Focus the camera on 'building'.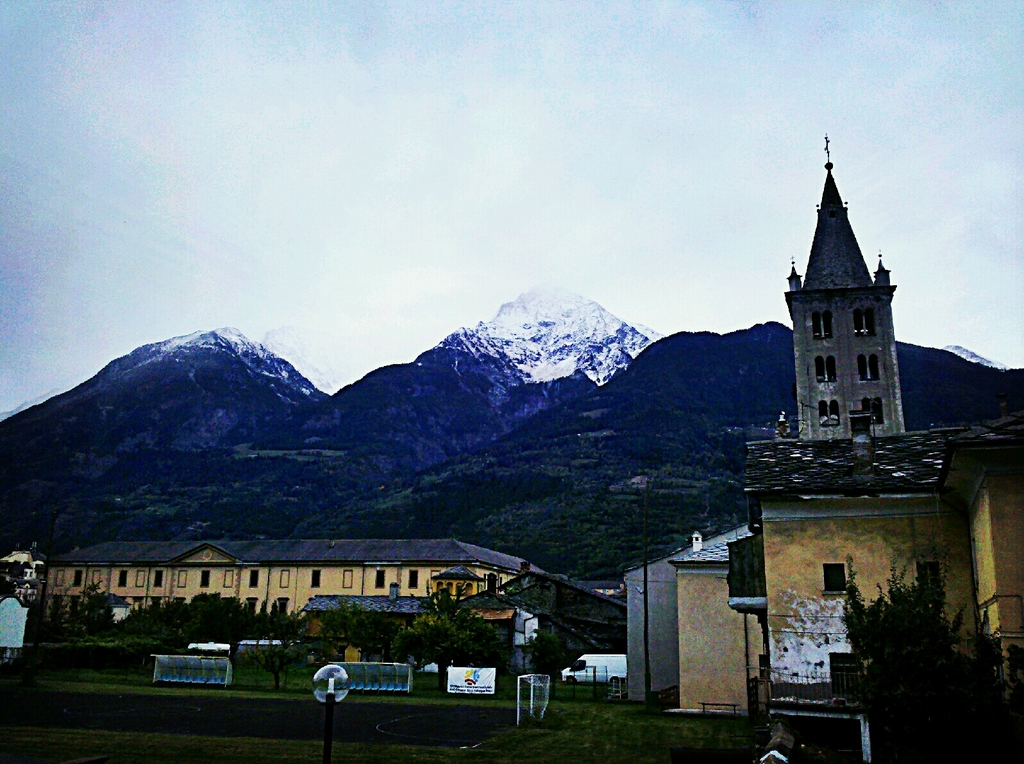
Focus region: 666 132 1020 718.
